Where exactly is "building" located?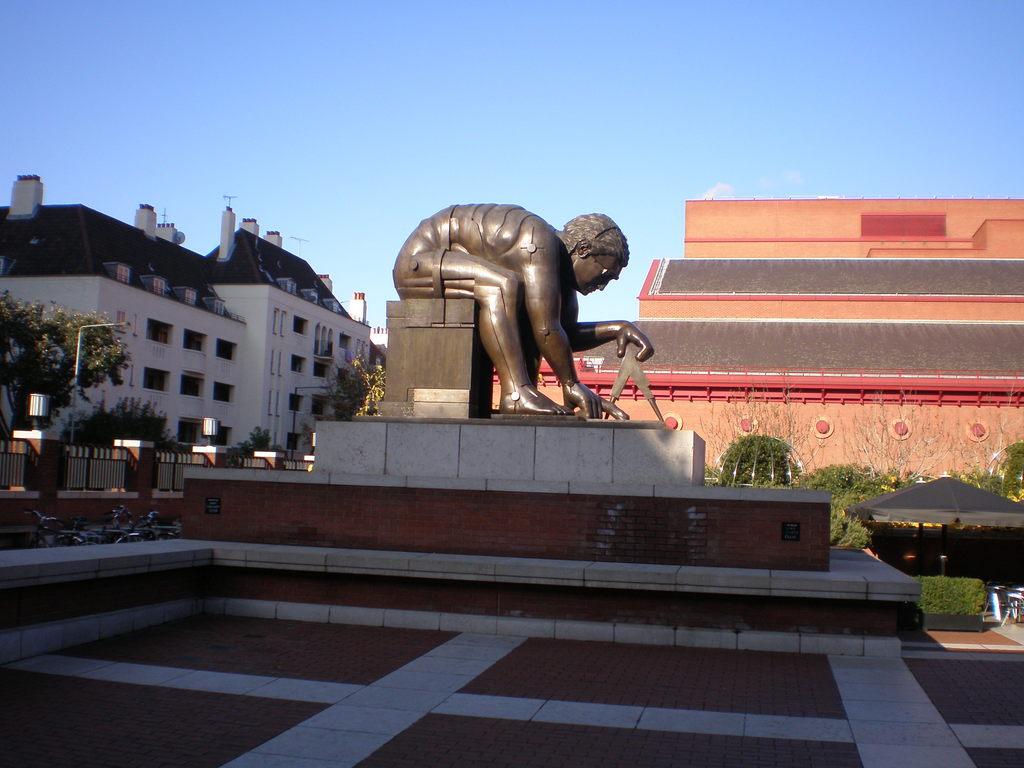
Its bounding box is locate(0, 173, 376, 449).
